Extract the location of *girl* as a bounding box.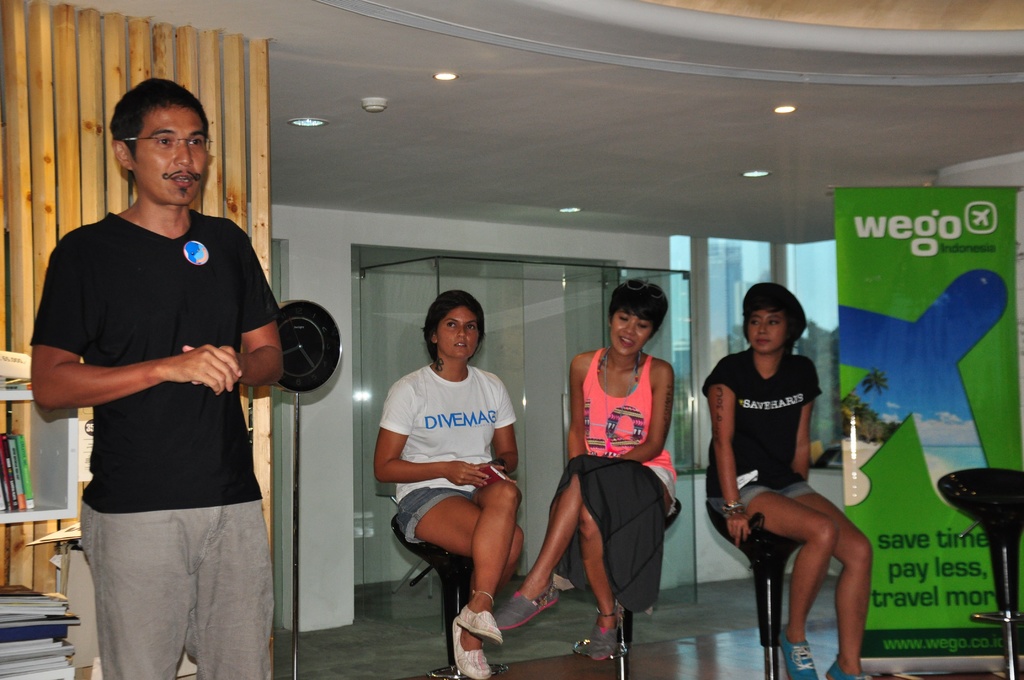
{"left": 369, "top": 292, "right": 524, "bottom": 679}.
